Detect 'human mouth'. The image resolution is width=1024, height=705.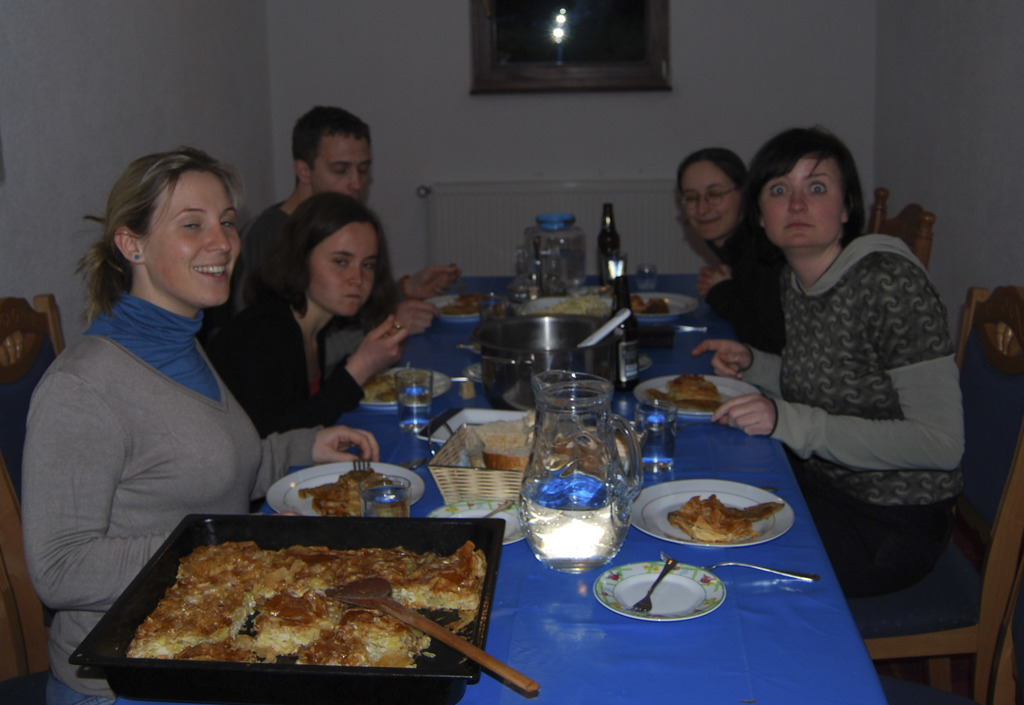
(781,226,819,231).
